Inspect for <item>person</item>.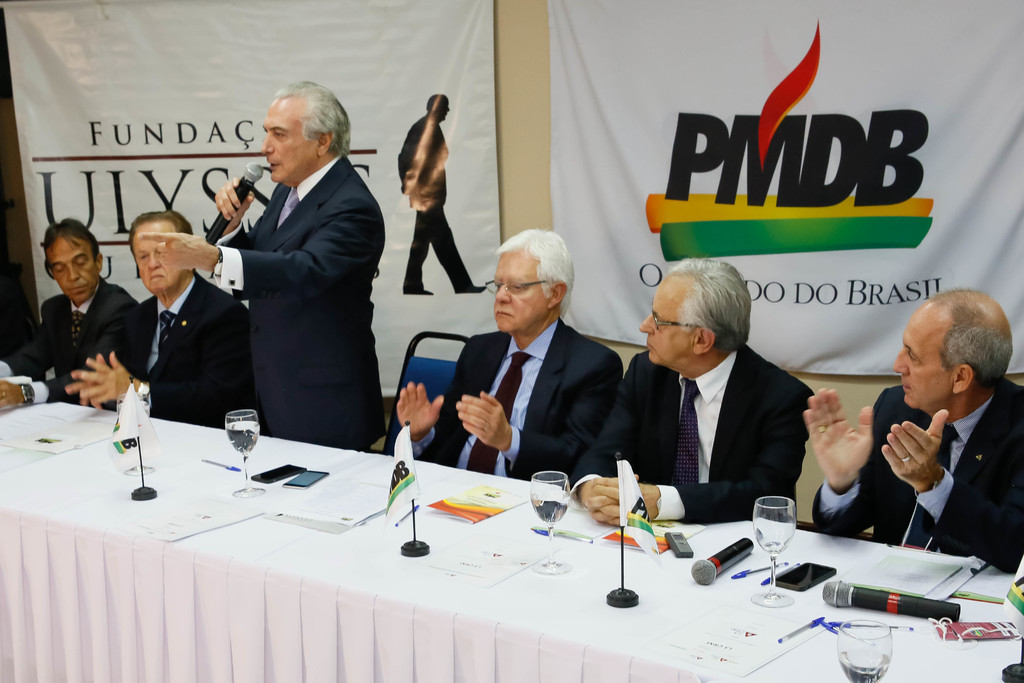
Inspection: bbox=(60, 209, 259, 419).
